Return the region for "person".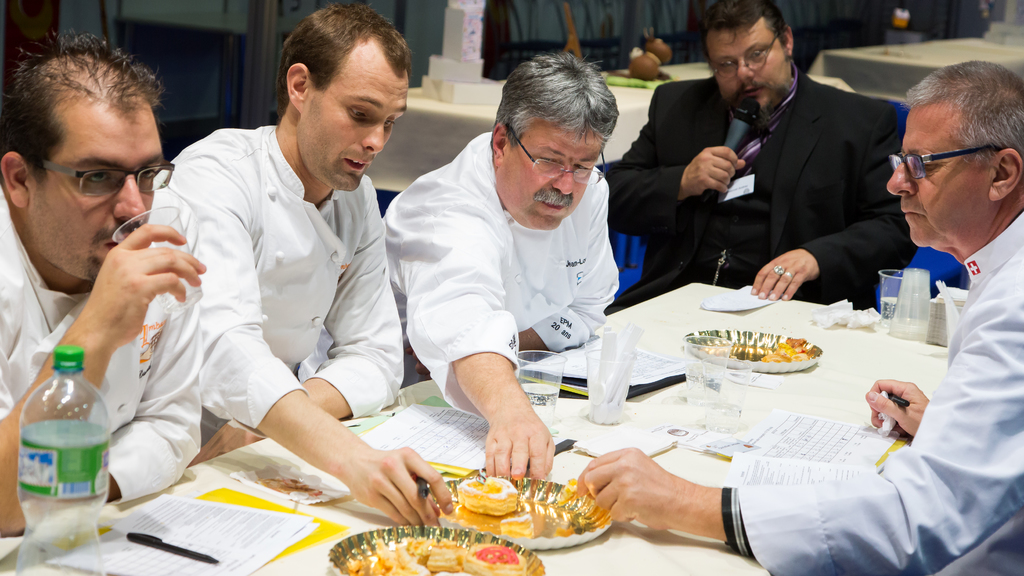
crop(0, 23, 223, 533).
